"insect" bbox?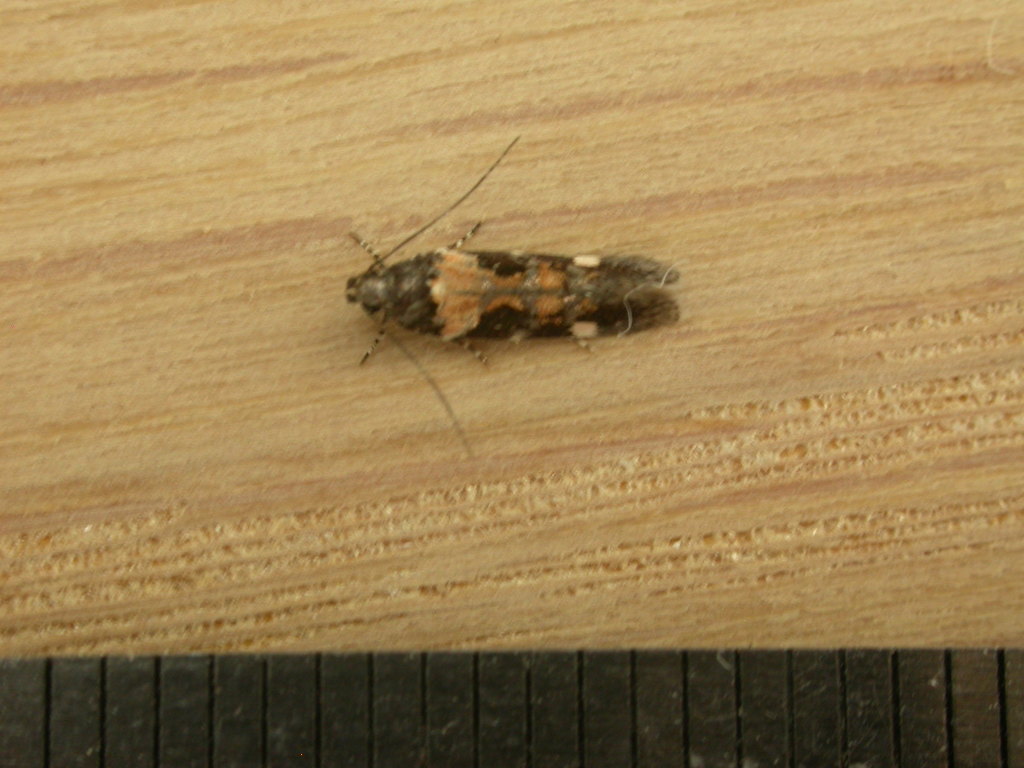
left=348, top=135, right=680, bottom=450
